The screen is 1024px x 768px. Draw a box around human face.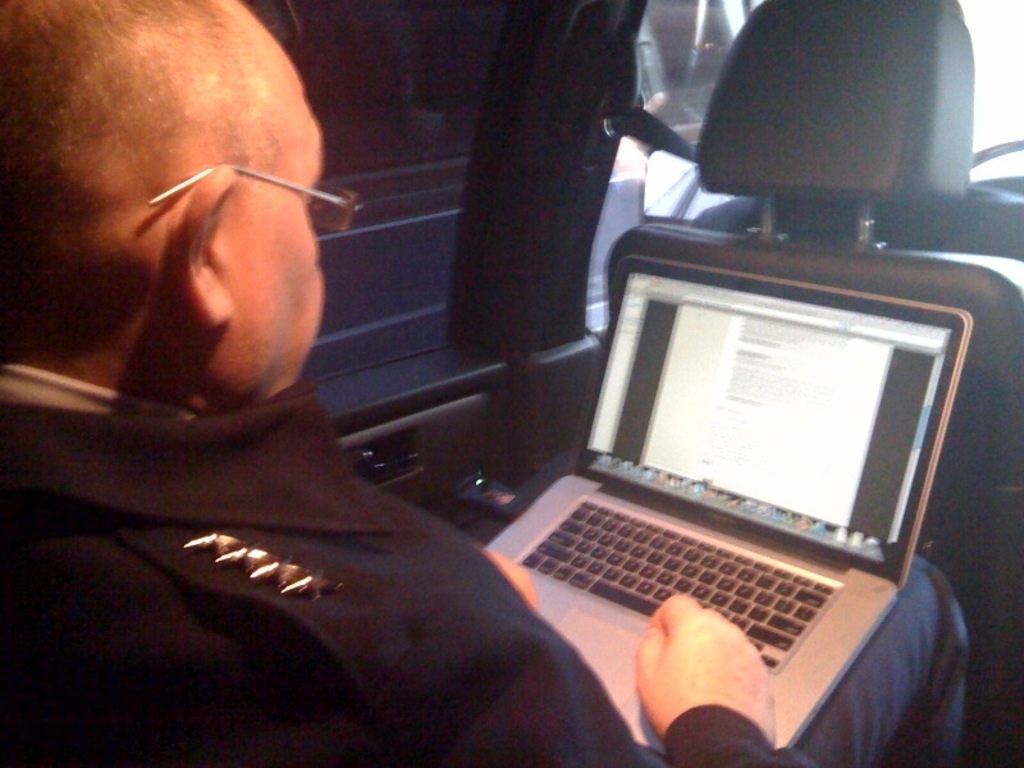
[212, 0, 323, 410].
